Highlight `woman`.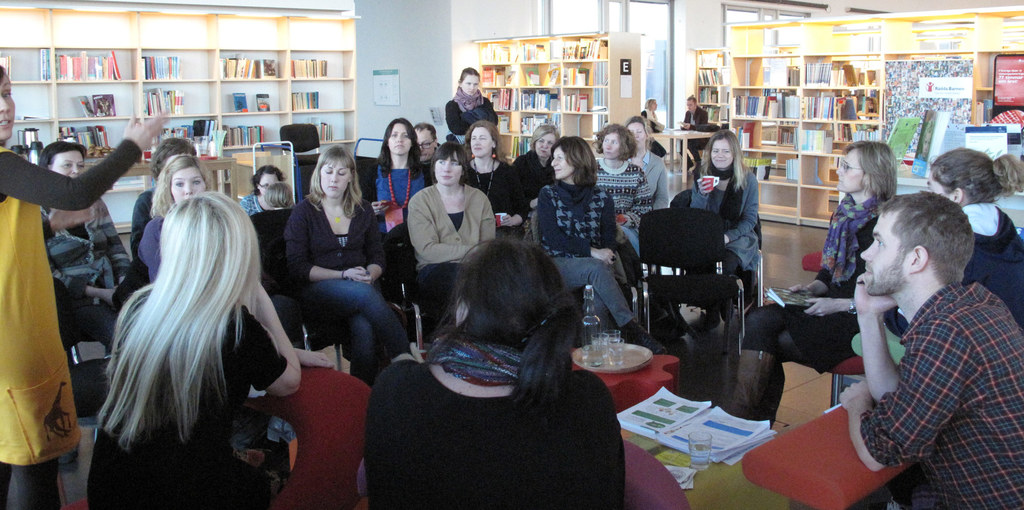
Highlighted region: Rect(728, 138, 899, 431).
